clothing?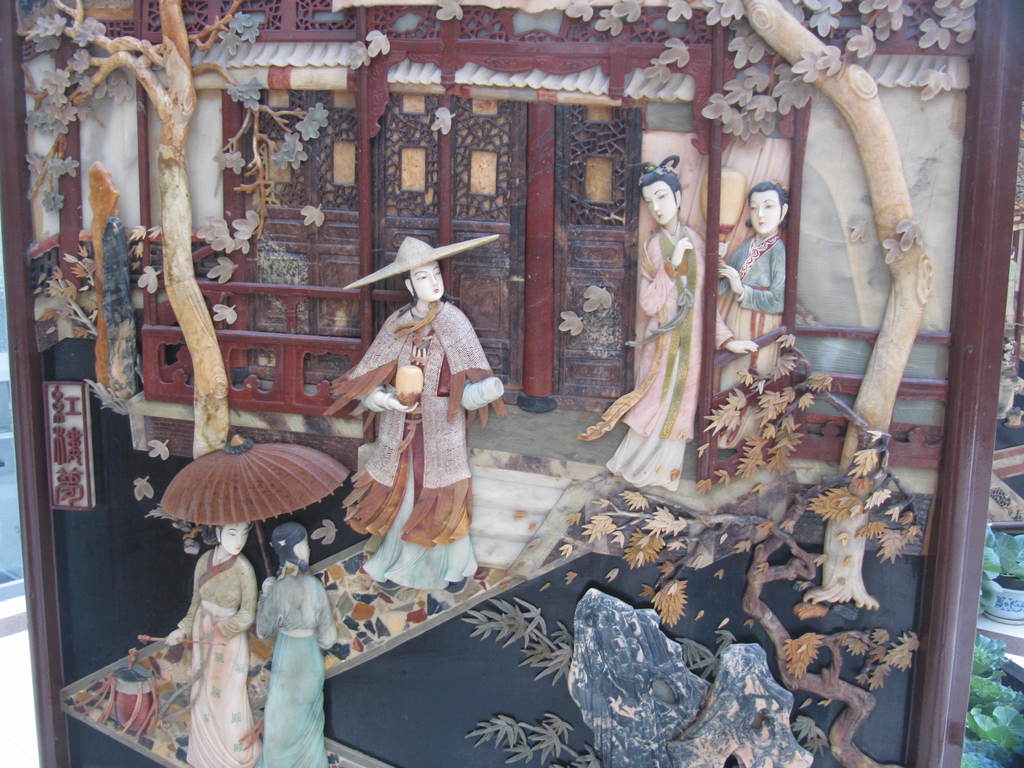
{"left": 611, "top": 223, "right": 705, "bottom": 492}
